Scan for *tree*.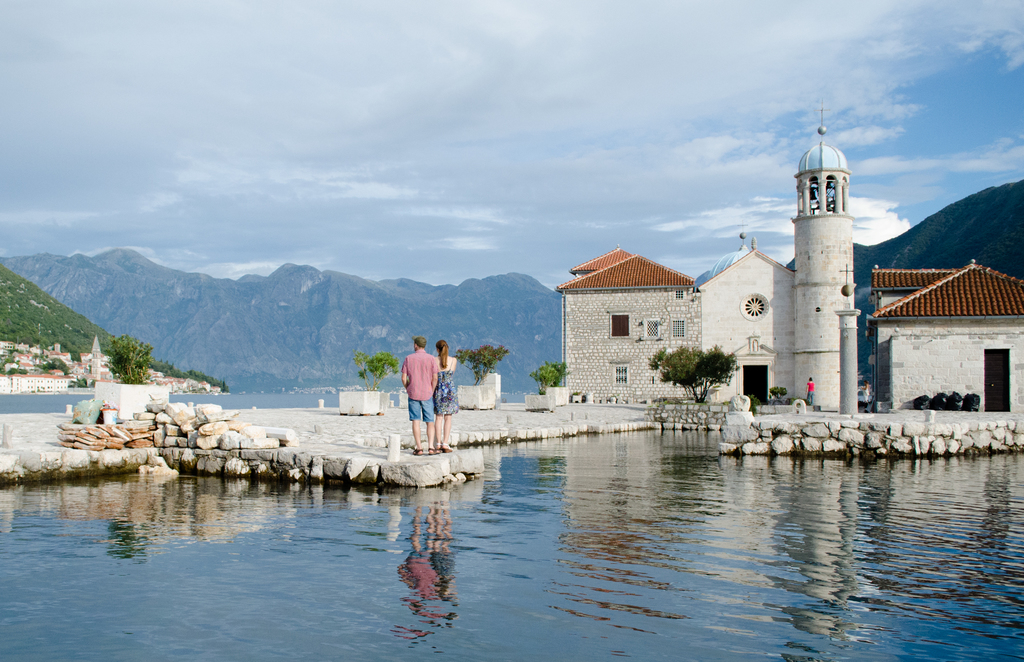
Scan result: x1=353 y1=349 x2=400 y2=383.
